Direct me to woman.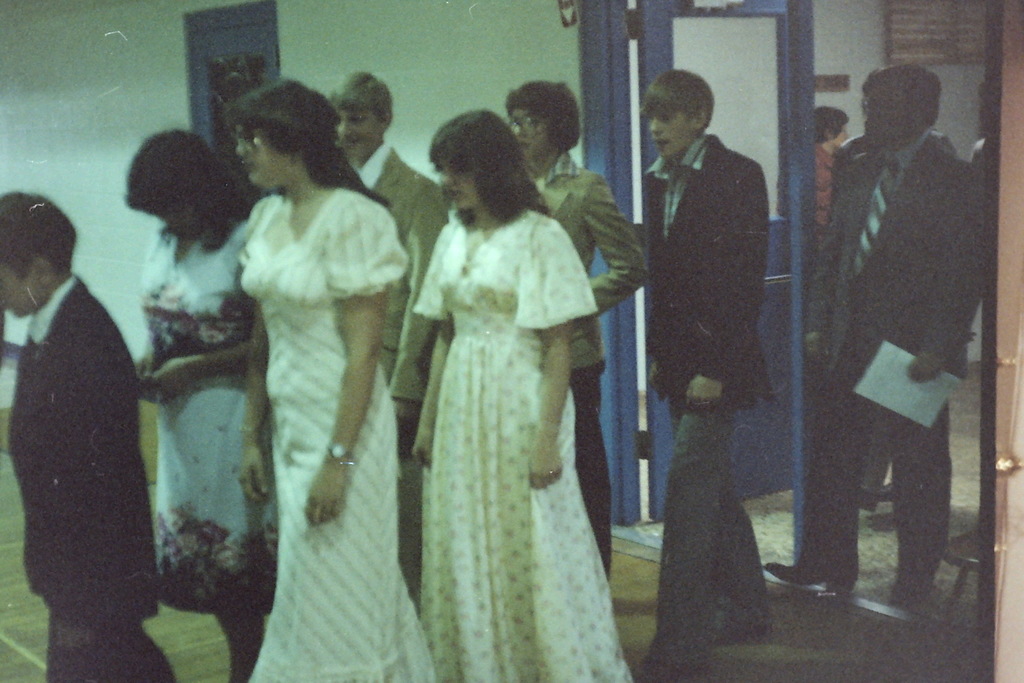
Direction: box(387, 95, 623, 671).
